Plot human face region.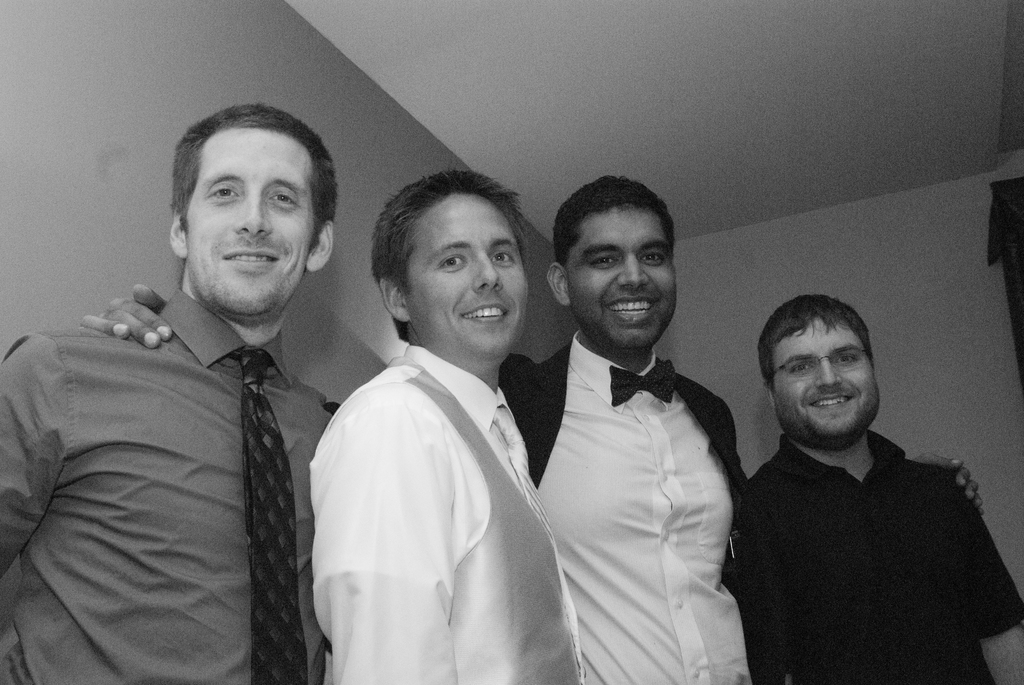
Plotted at [566, 200, 678, 349].
